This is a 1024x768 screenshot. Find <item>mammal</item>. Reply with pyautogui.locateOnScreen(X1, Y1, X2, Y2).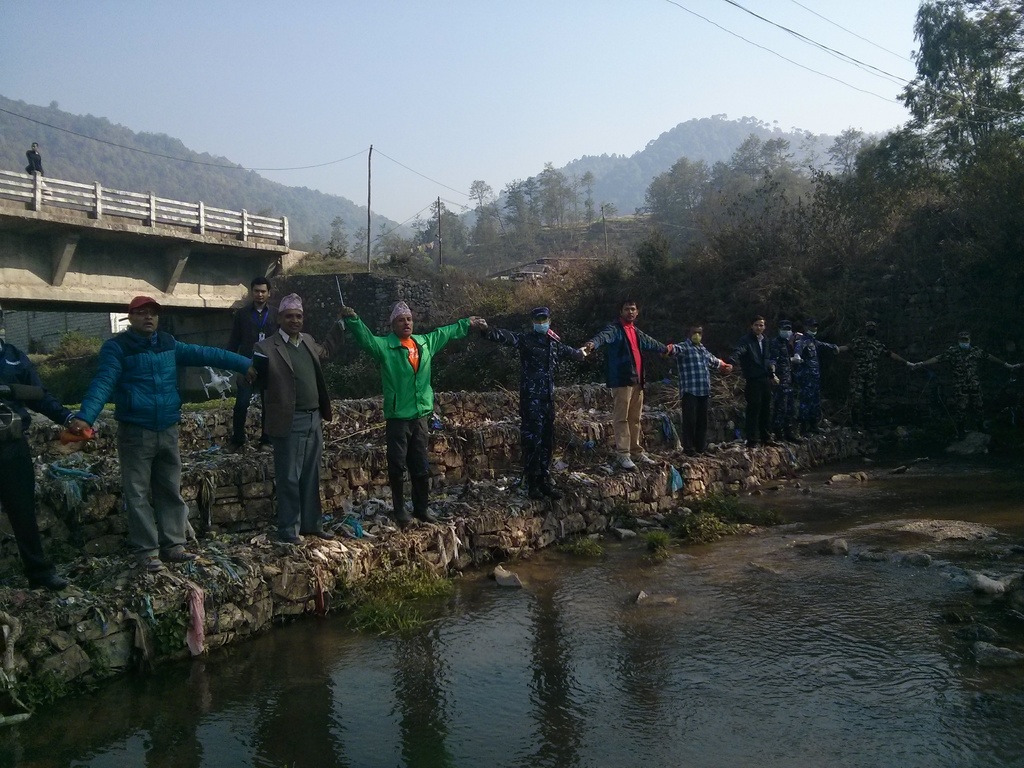
pyautogui.locateOnScreen(3, 313, 75, 588).
